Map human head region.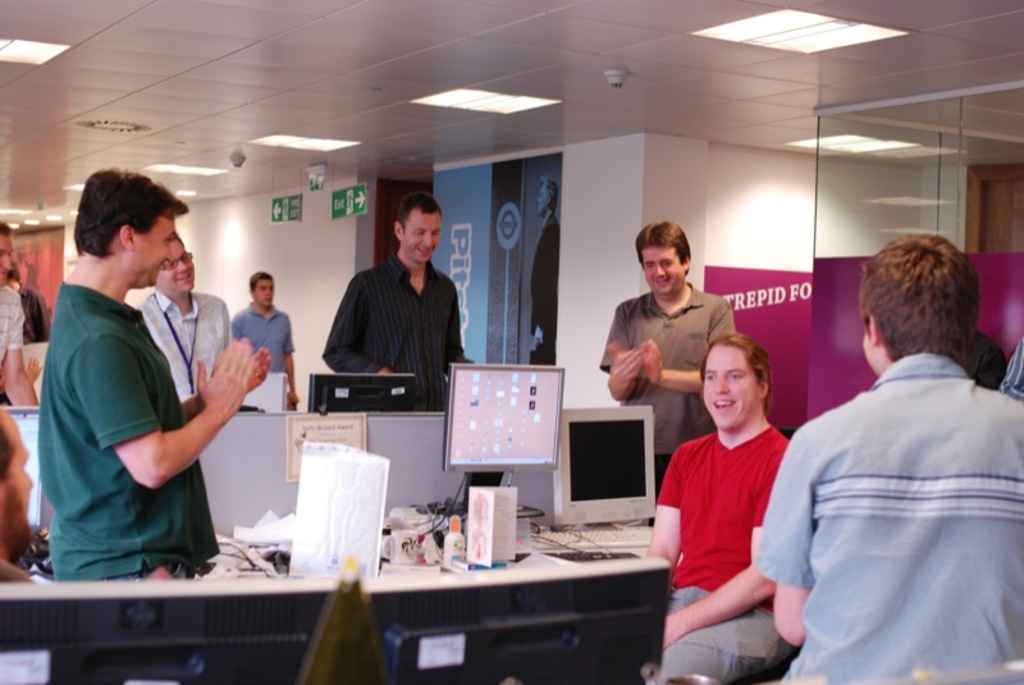
Mapped to {"left": 152, "top": 232, "right": 200, "bottom": 297}.
